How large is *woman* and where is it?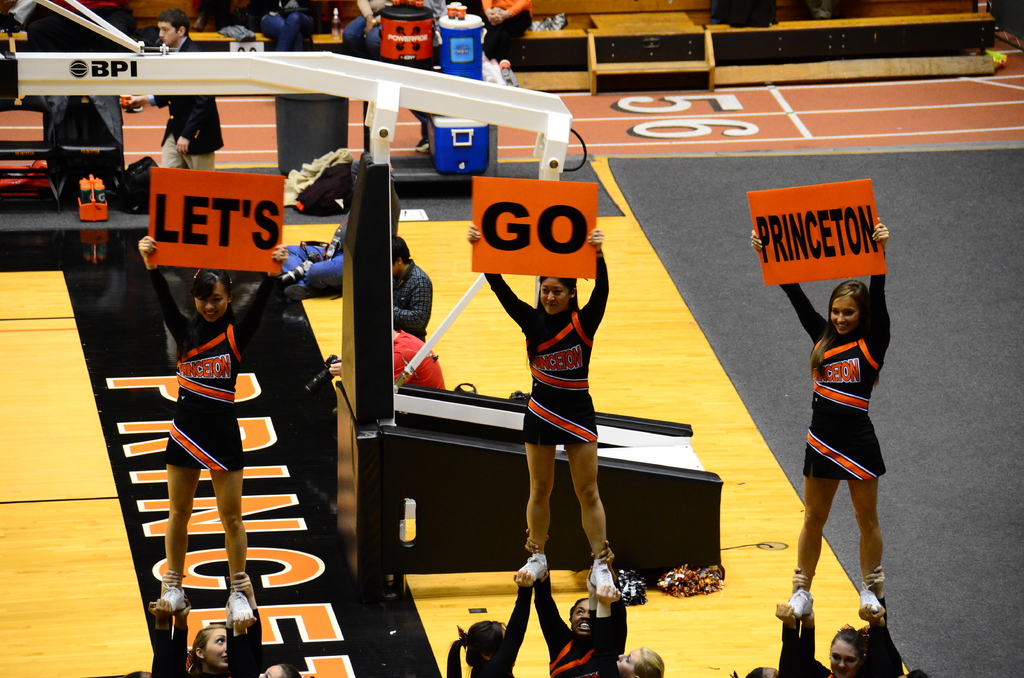
Bounding box: 527,532,628,677.
